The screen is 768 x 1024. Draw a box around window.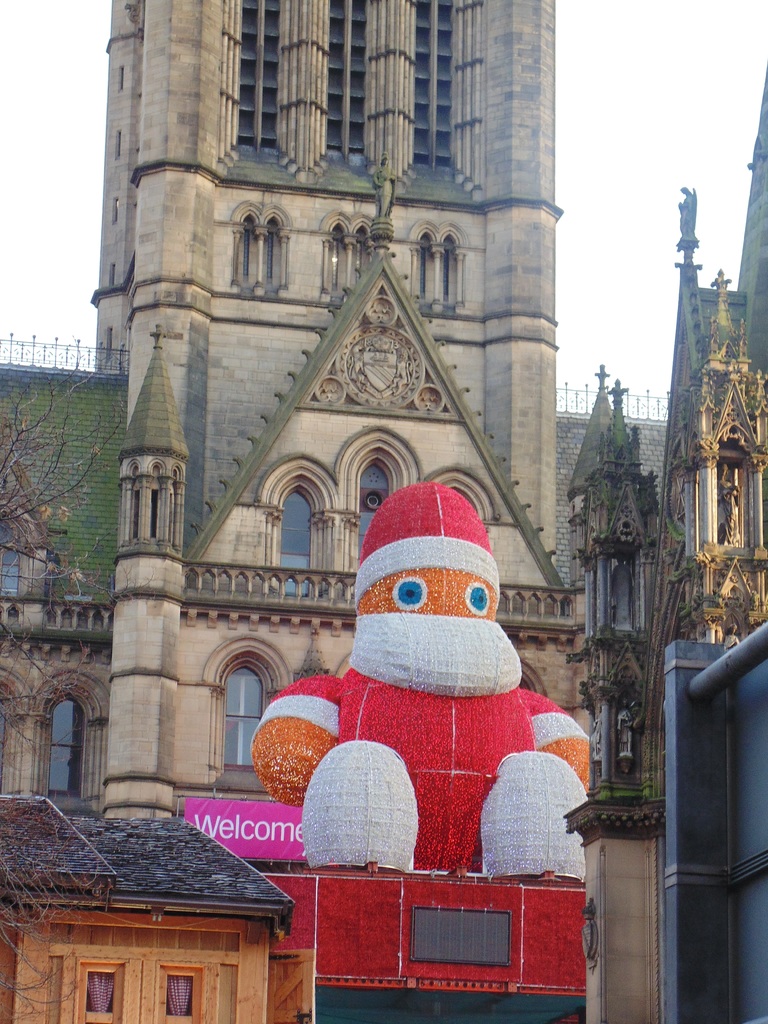
<bbox>224, 662, 262, 774</bbox>.
